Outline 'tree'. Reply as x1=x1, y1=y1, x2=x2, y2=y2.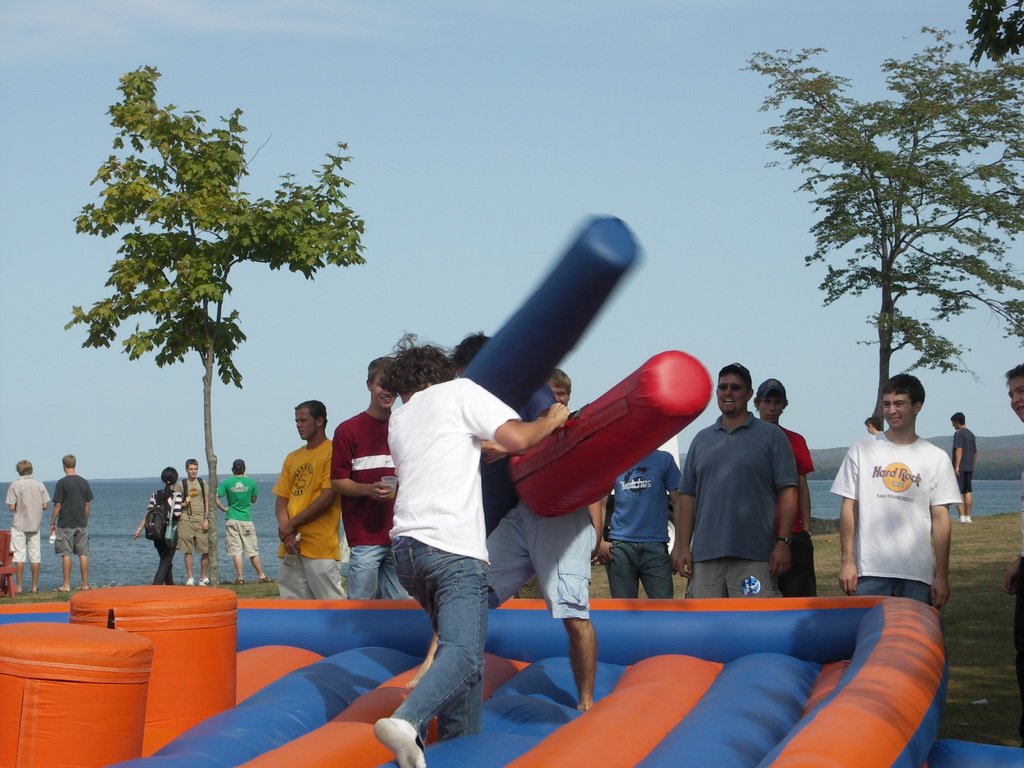
x1=959, y1=0, x2=1023, y2=80.
